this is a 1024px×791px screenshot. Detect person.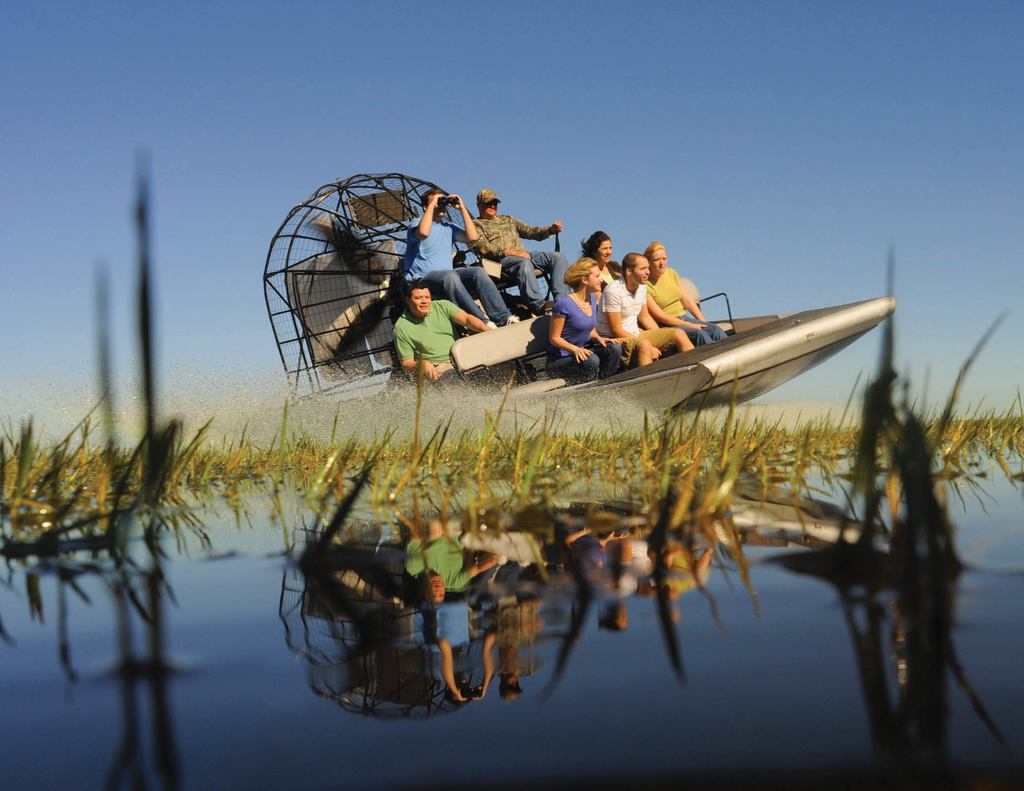
rect(580, 228, 622, 286).
